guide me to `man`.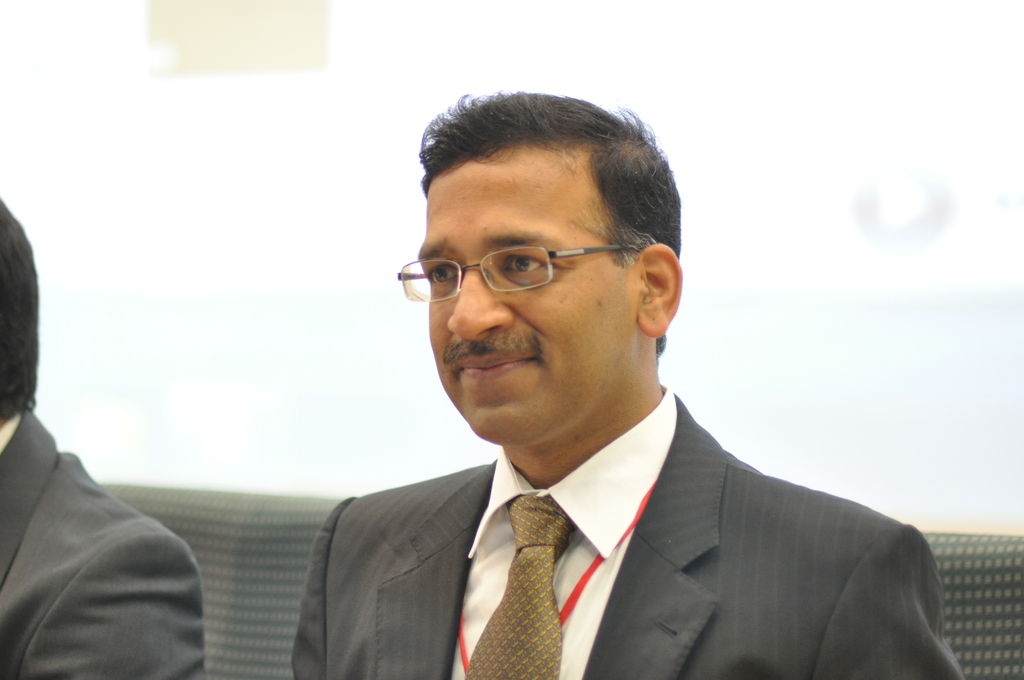
Guidance: (198, 116, 989, 677).
